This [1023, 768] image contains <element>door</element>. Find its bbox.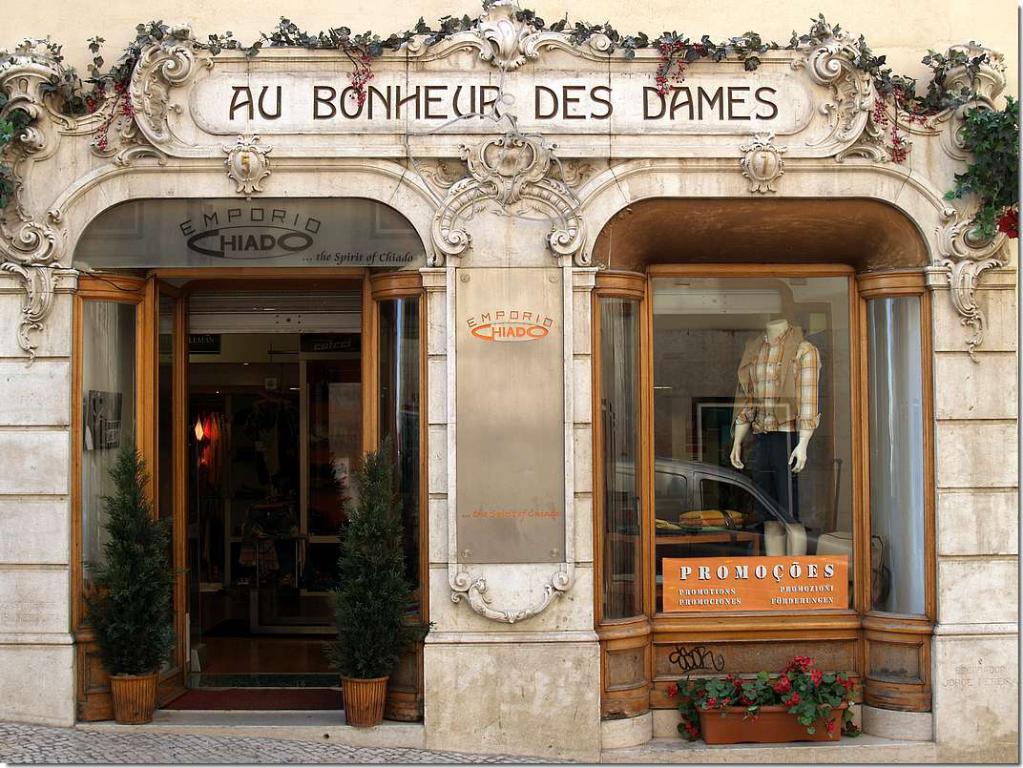
Rect(105, 226, 401, 686).
